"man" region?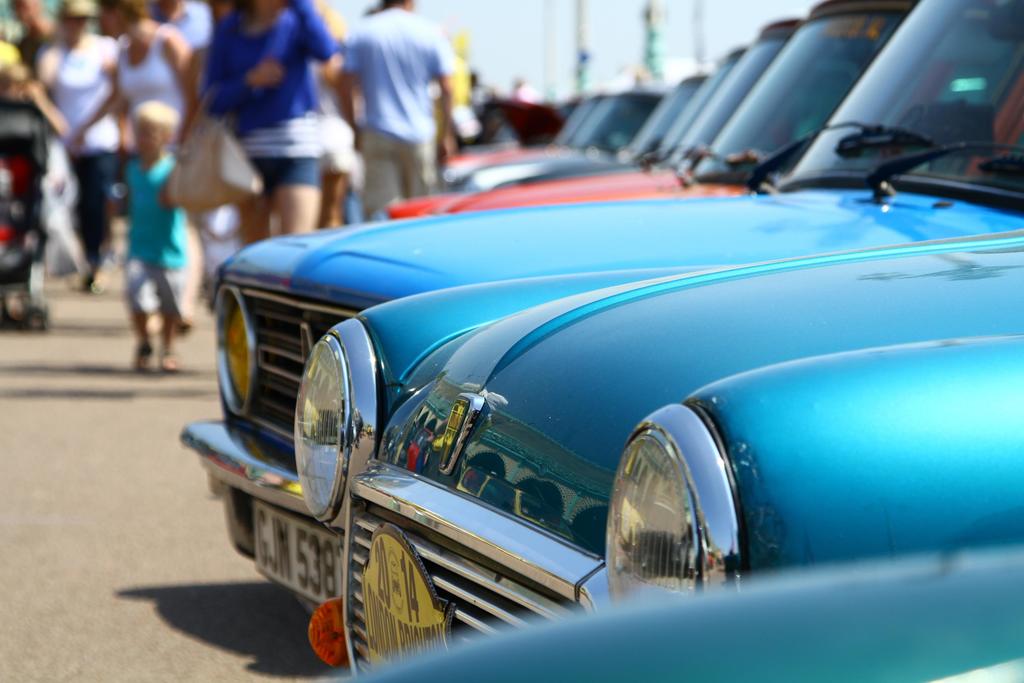
<bbox>327, 0, 458, 225</bbox>
